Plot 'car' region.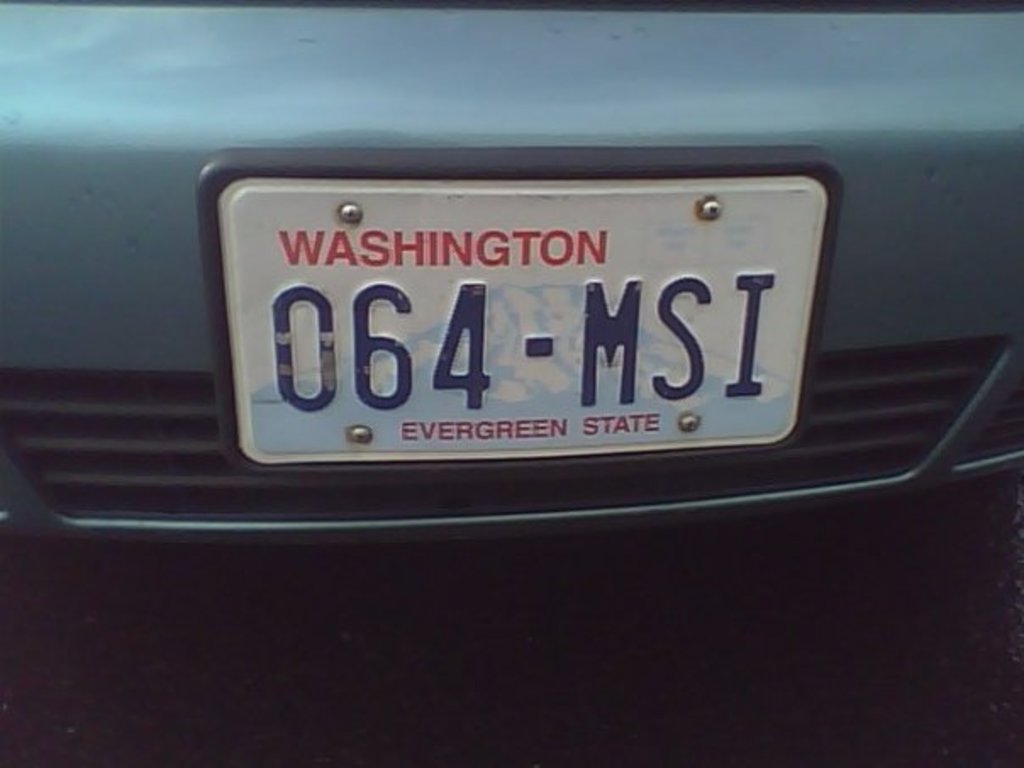
Plotted at [x1=0, y1=0, x2=1022, y2=553].
